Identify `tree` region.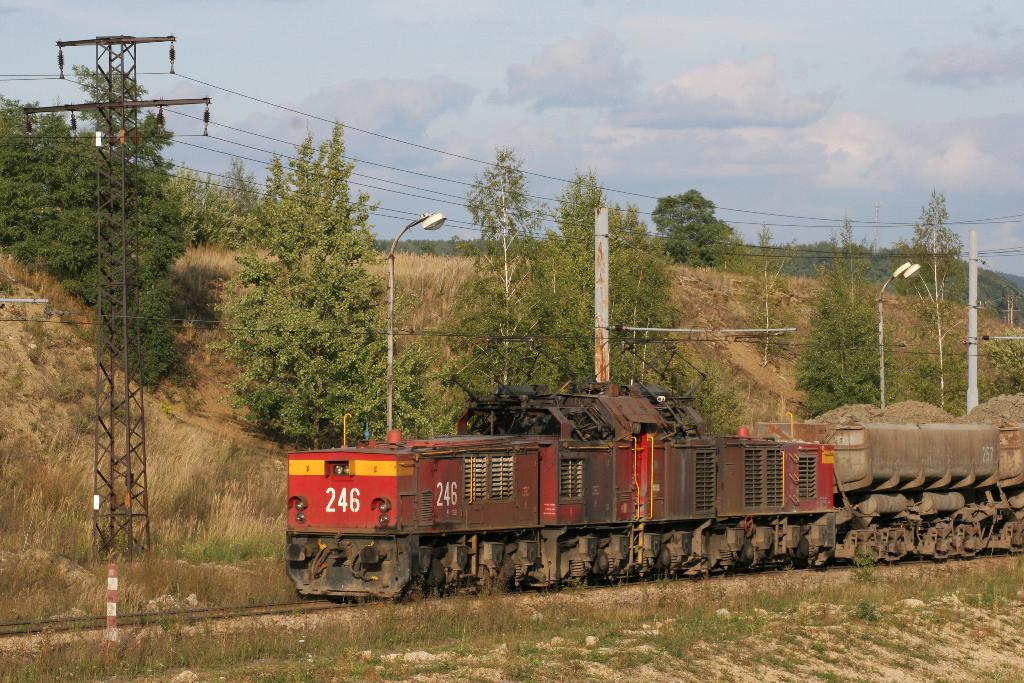
Region: 717:219:807:373.
